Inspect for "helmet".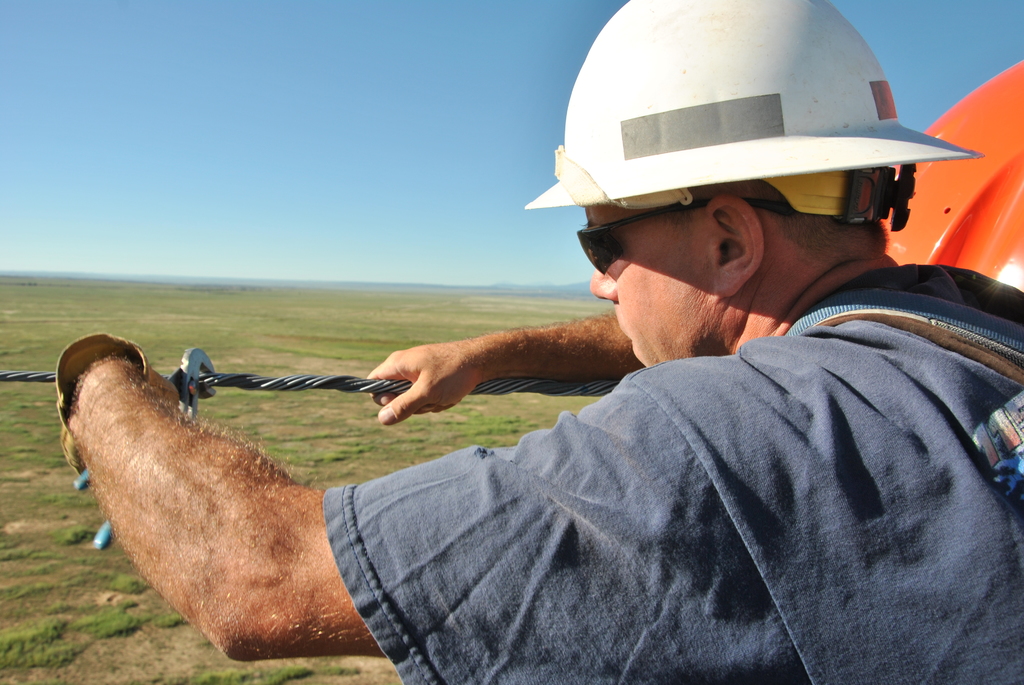
Inspection: l=527, t=0, r=982, b=232.
